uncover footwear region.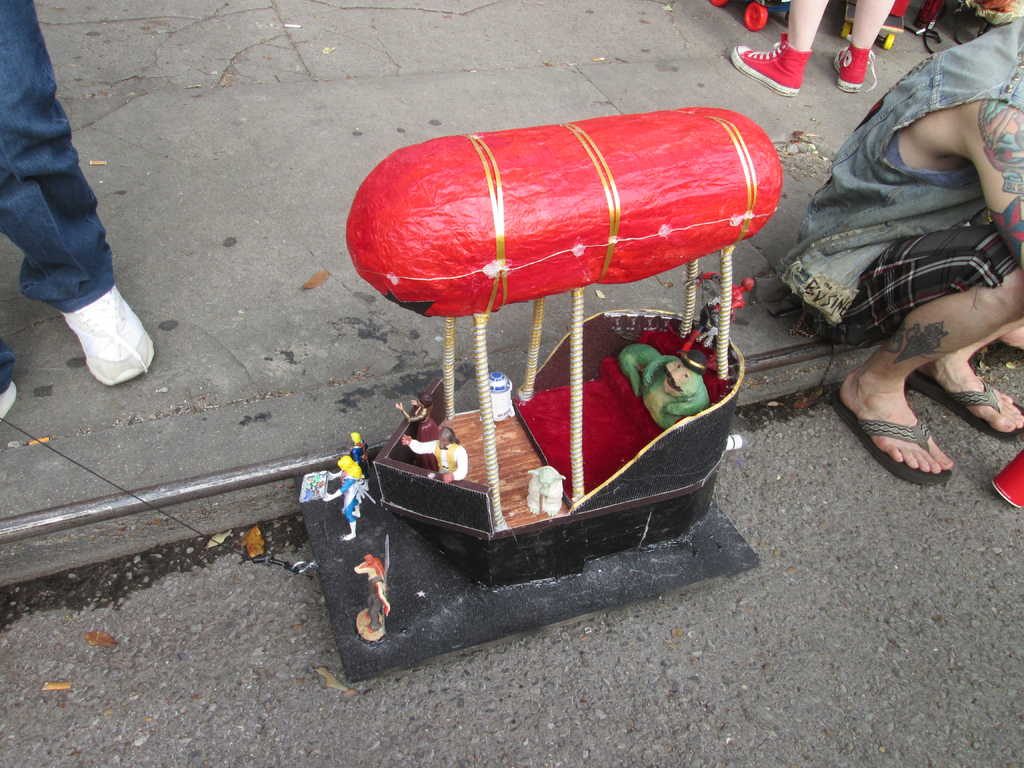
Uncovered: 832 38 877 97.
